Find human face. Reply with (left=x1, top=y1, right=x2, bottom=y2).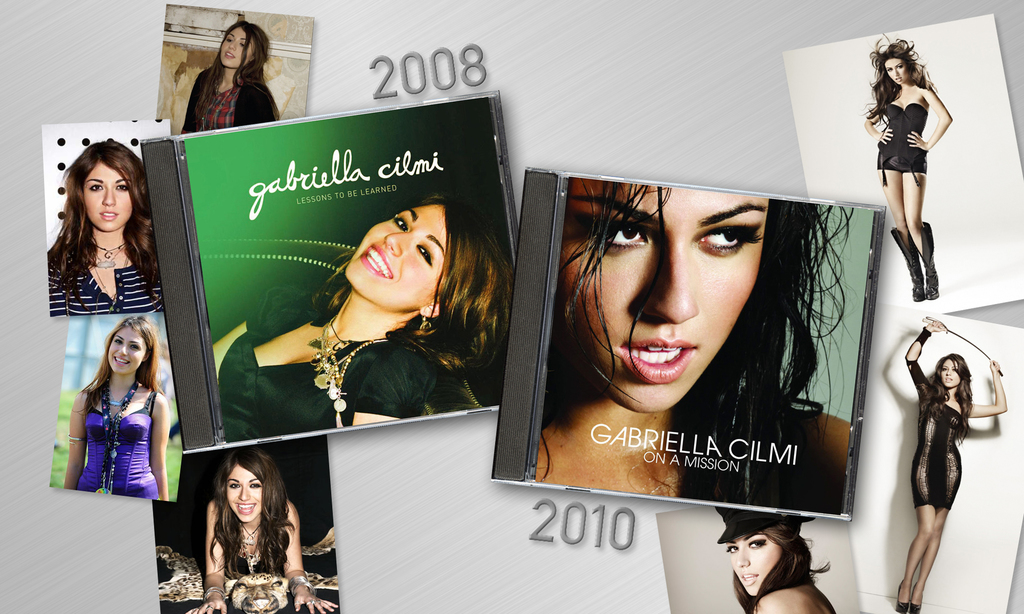
(left=80, top=163, right=132, bottom=227).
